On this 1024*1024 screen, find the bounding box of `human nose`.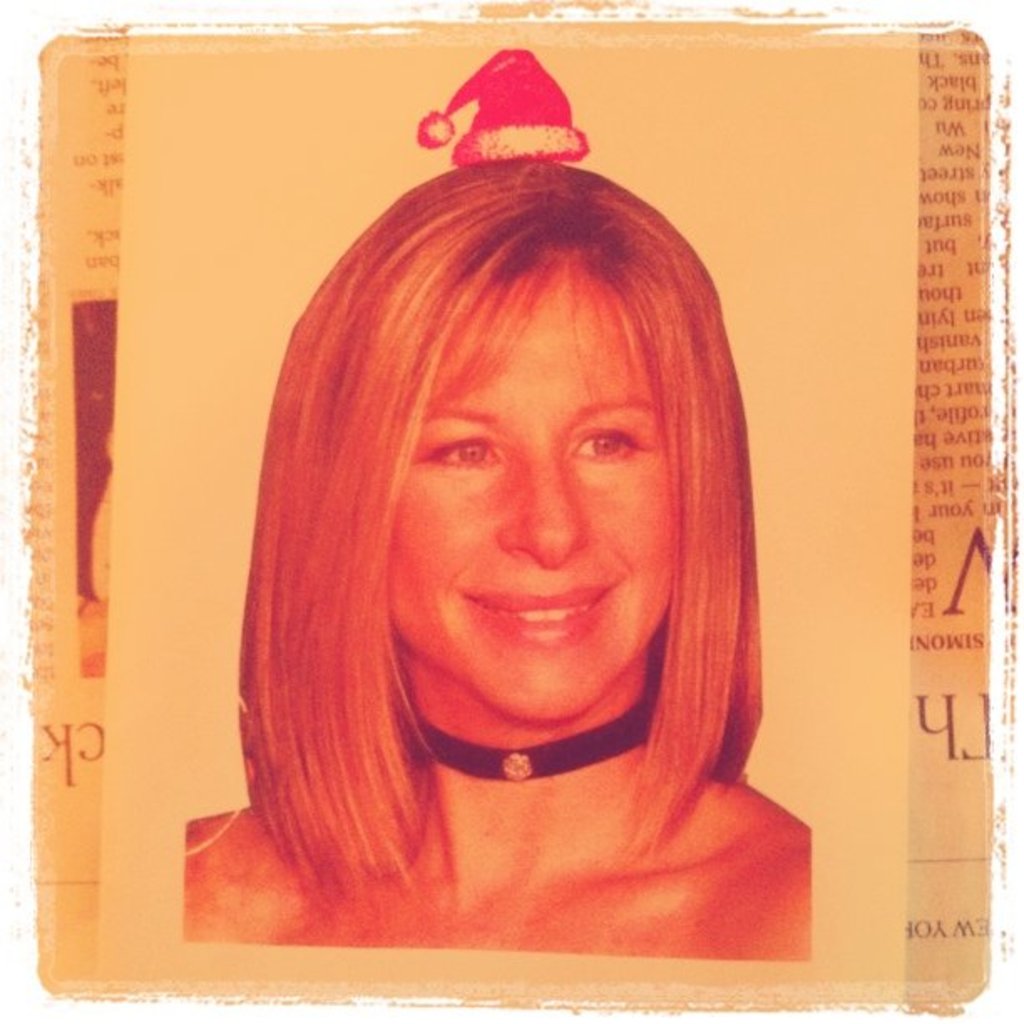
Bounding box: <region>497, 450, 599, 569</region>.
